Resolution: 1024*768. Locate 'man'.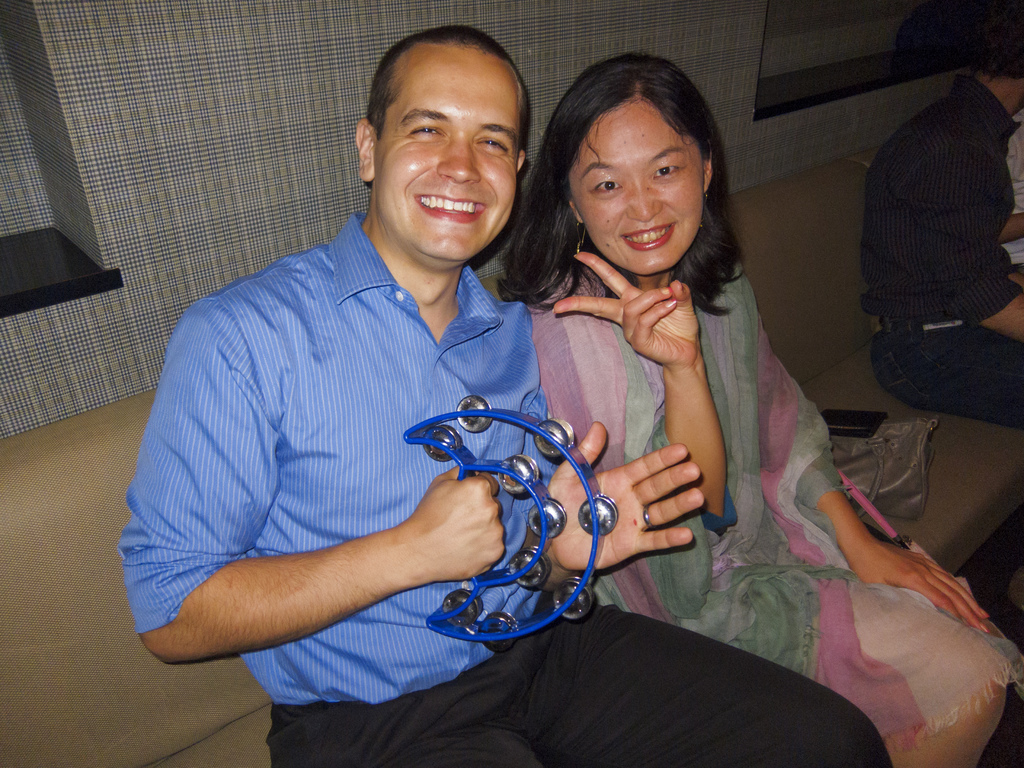
detection(858, 15, 1023, 431).
